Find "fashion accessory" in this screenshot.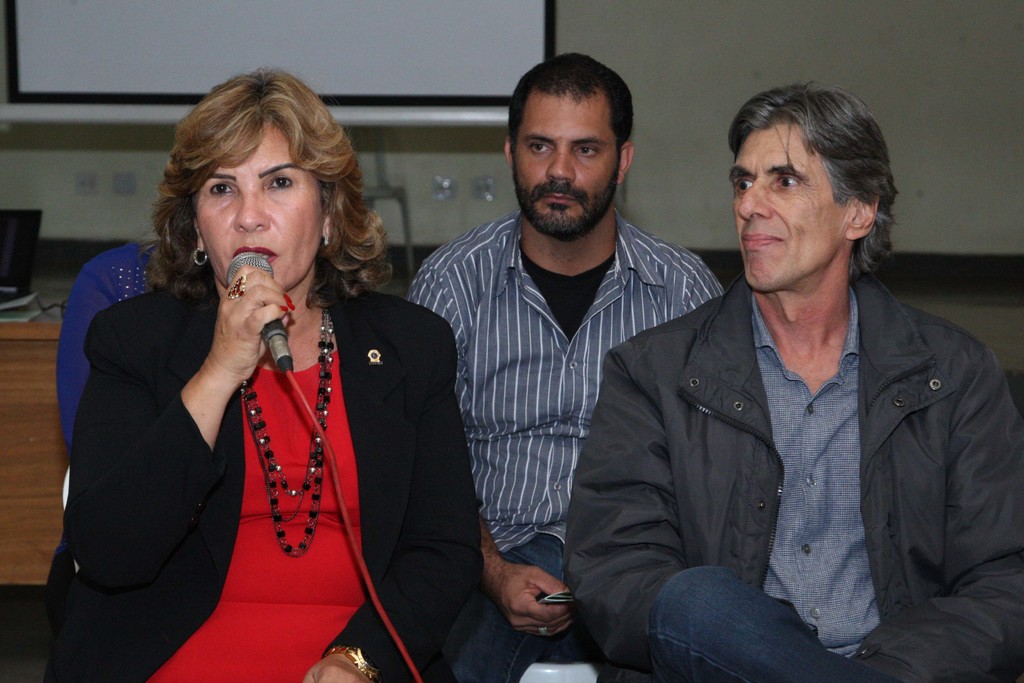
The bounding box for "fashion accessory" is box=[241, 305, 337, 555].
